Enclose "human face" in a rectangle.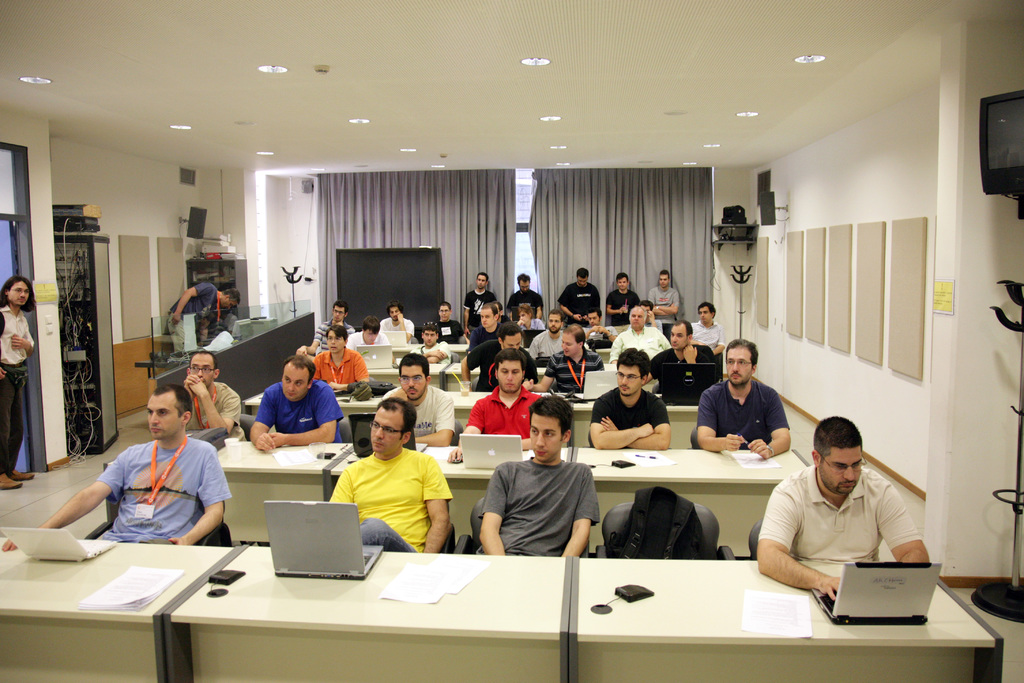
pyautogui.locateOnScreen(588, 314, 598, 324).
